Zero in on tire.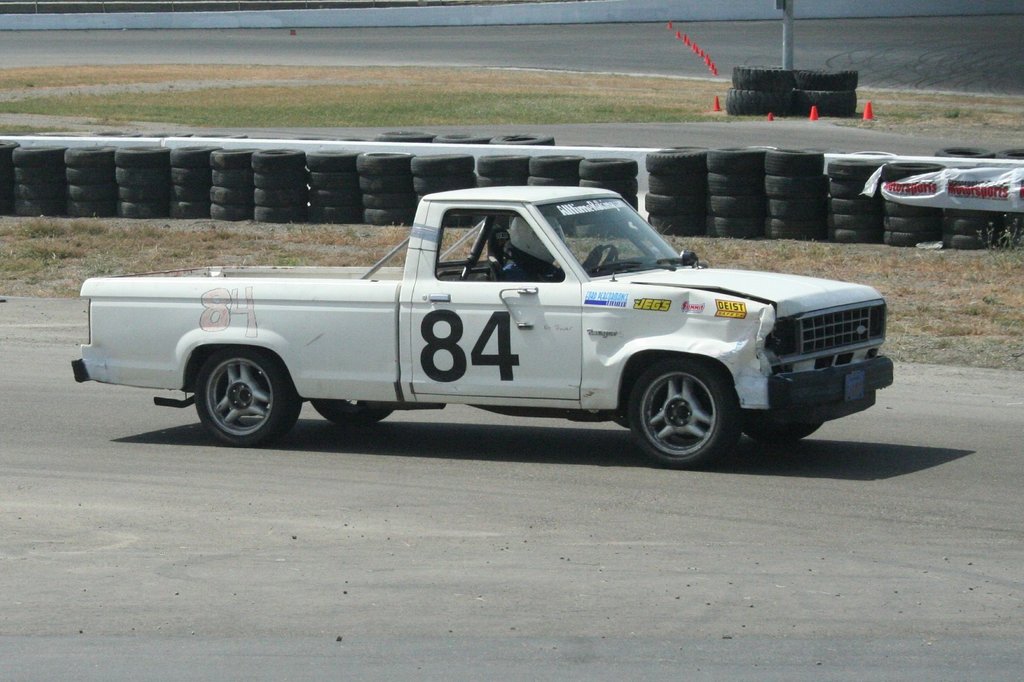
Zeroed in: region(727, 66, 801, 86).
